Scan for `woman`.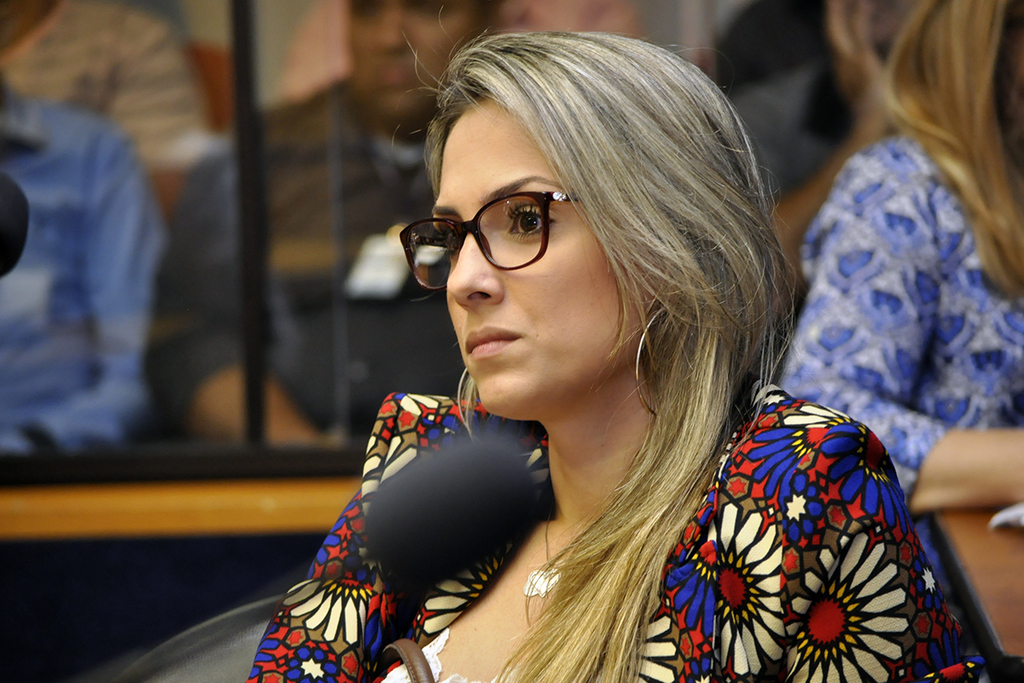
Scan result: bbox=[252, 39, 881, 682].
